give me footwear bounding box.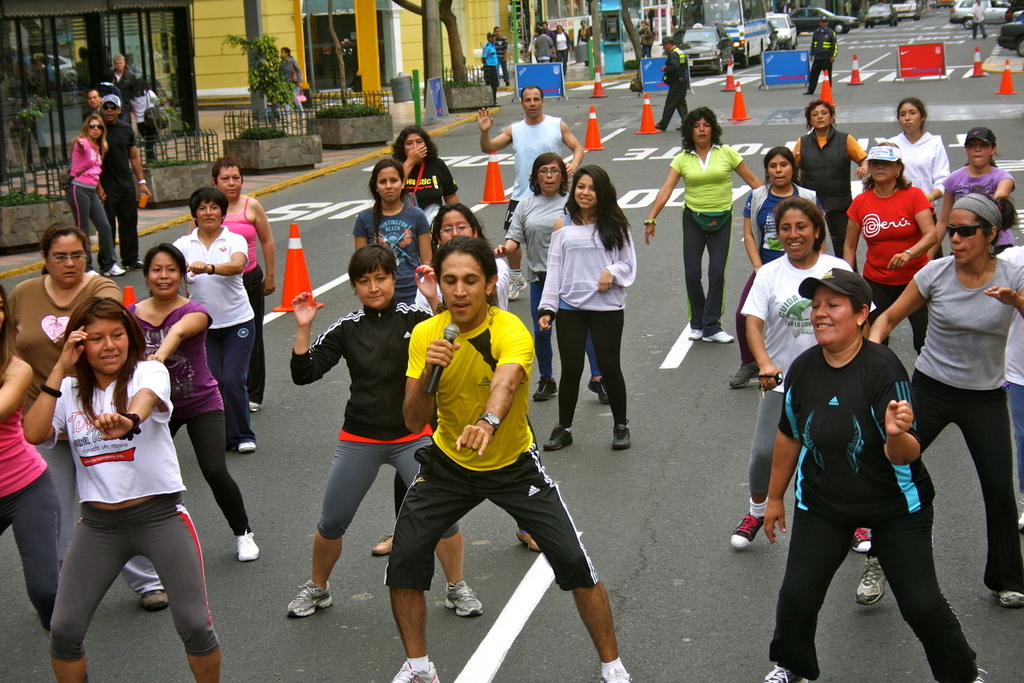
x1=599, y1=668, x2=637, y2=682.
